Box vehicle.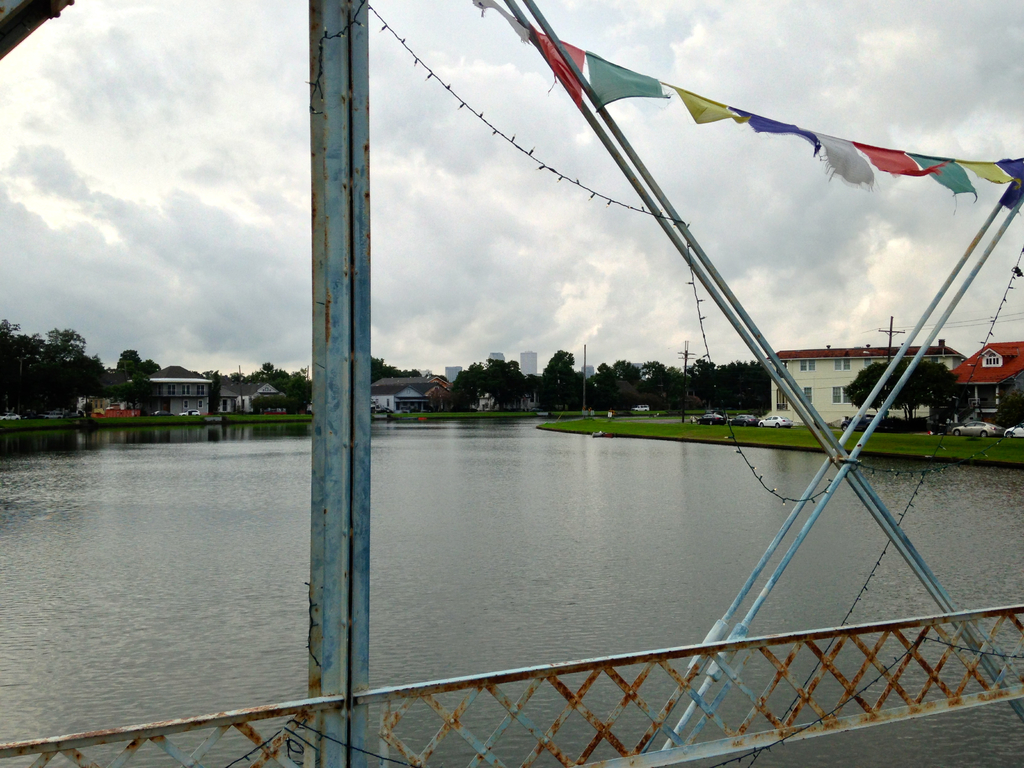
left=634, top=402, right=648, bottom=412.
